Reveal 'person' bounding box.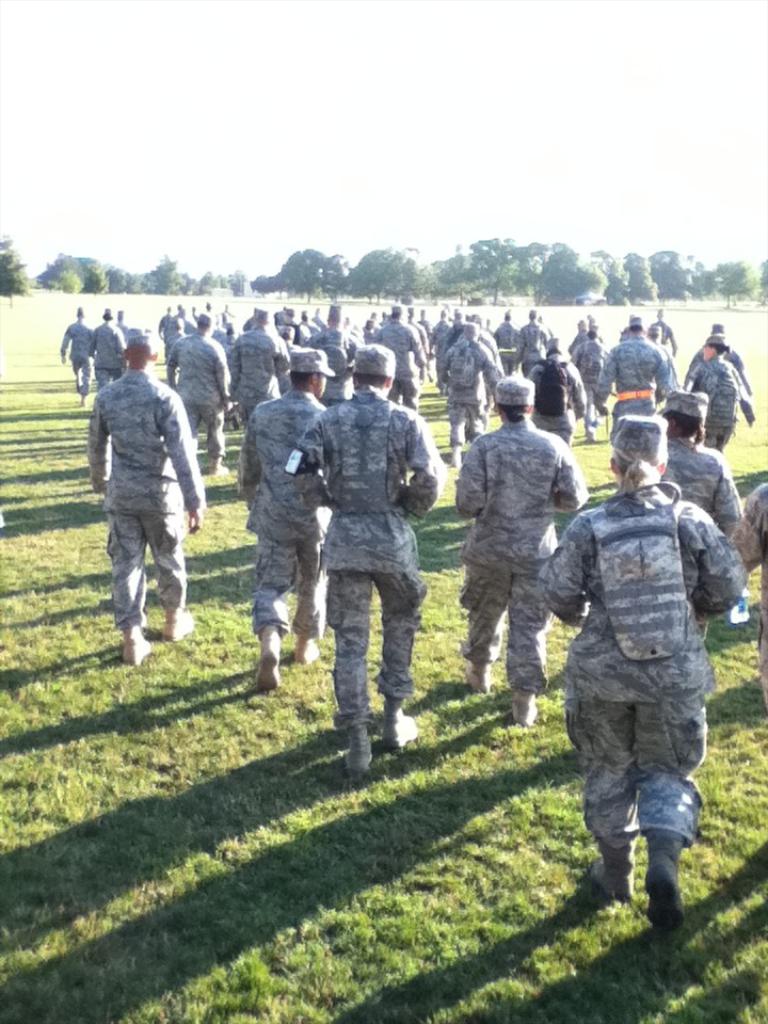
Revealed: [290, 339, 441, 777].
